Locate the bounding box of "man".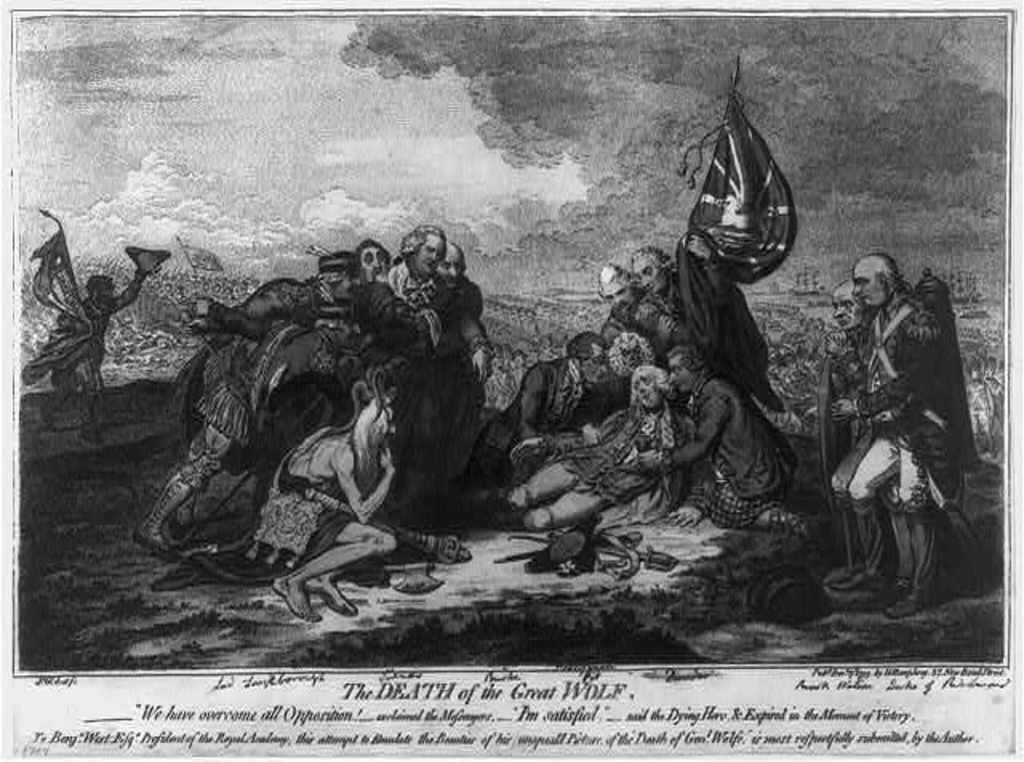
Bounding box: (left=666, top=347, right=808, bottom=535).
